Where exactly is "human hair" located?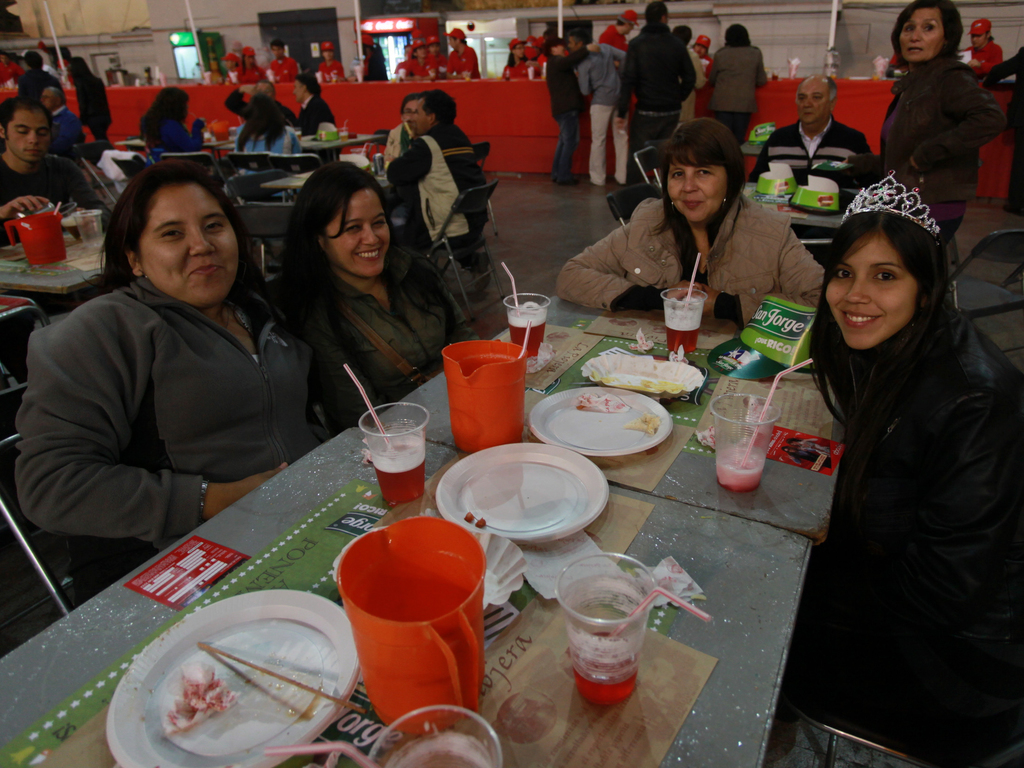
Its bounding box is [722, 24, 752, 48].
